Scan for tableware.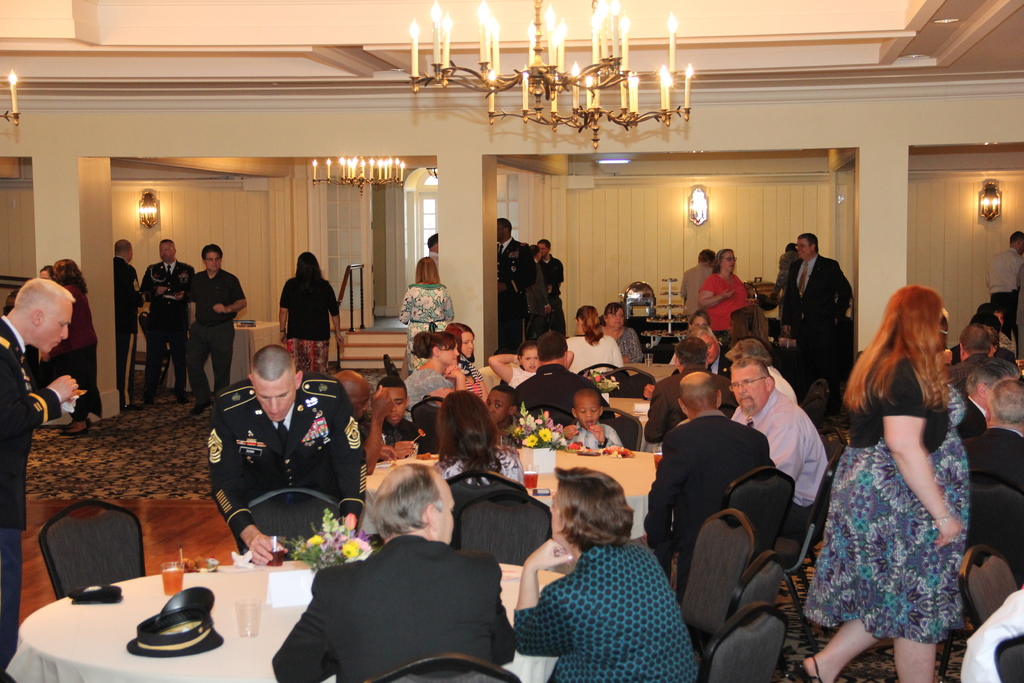
Scan result: [158, 561, 184, 596].
